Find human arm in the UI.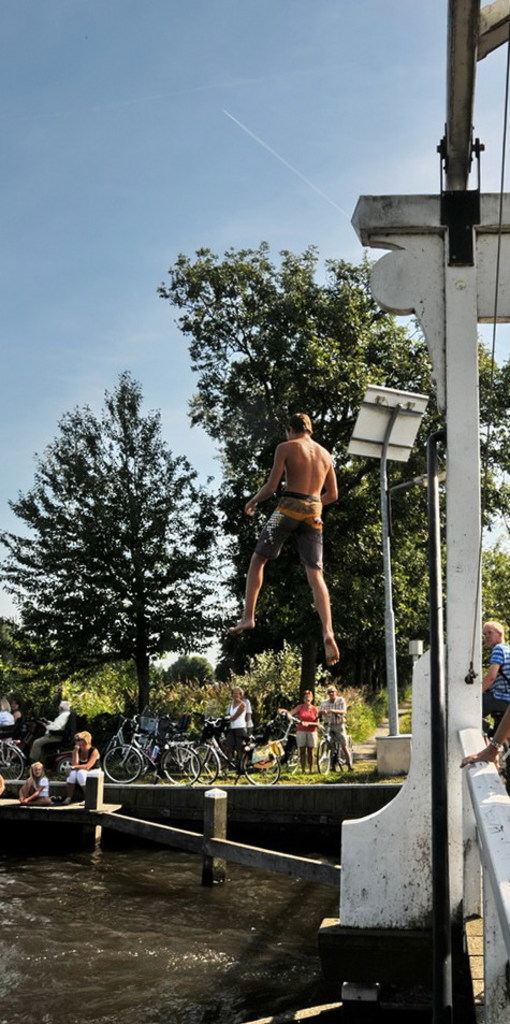
UI element at bbox=[318, 455, 336, 506].
